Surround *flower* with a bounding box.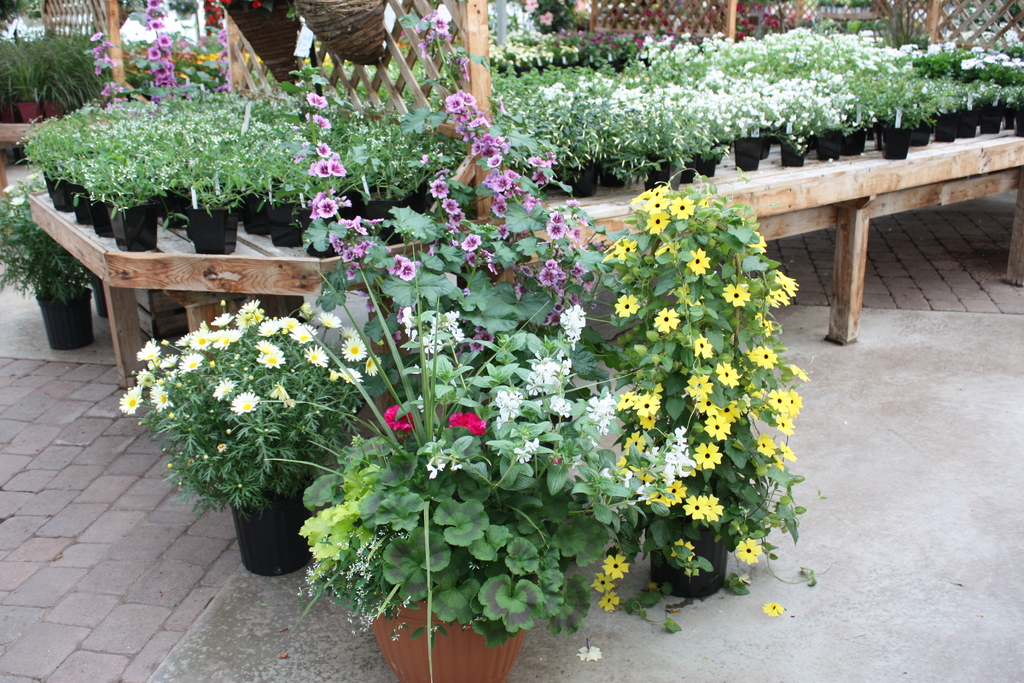
detection(732, 534, 766, 566).
